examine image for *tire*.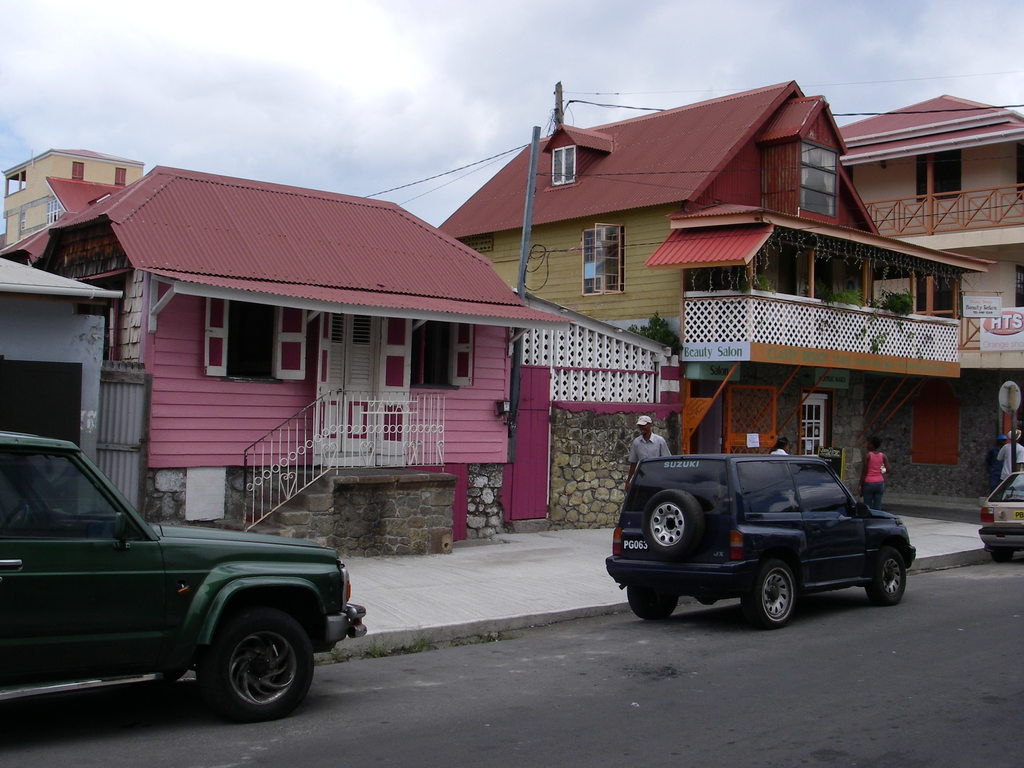
Examination result: <region>179, 601, 307, 724</region>.
